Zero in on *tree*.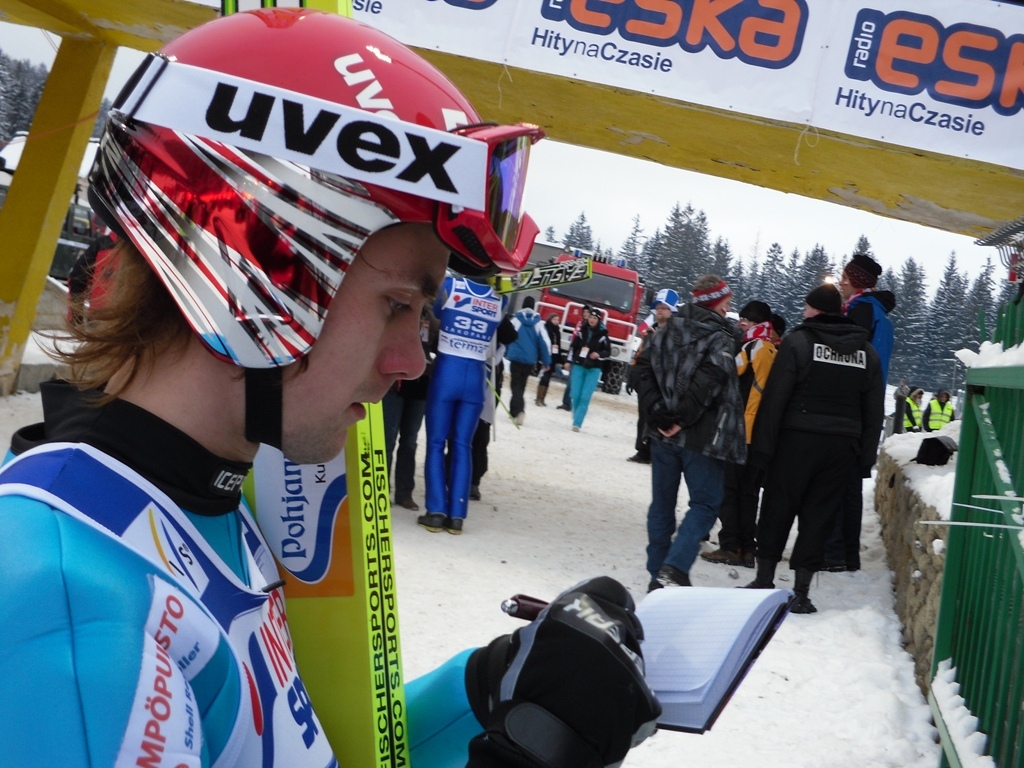
Zeroed in: [633, 197, 708, 289].
